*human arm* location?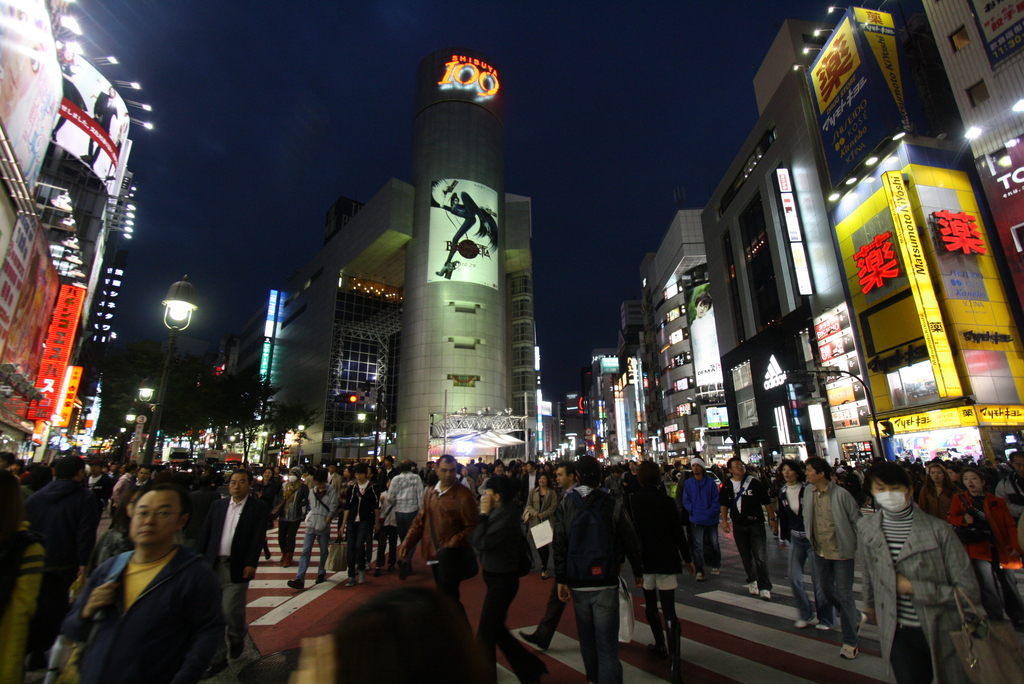
bbox=(891, 523, 981, 608)
